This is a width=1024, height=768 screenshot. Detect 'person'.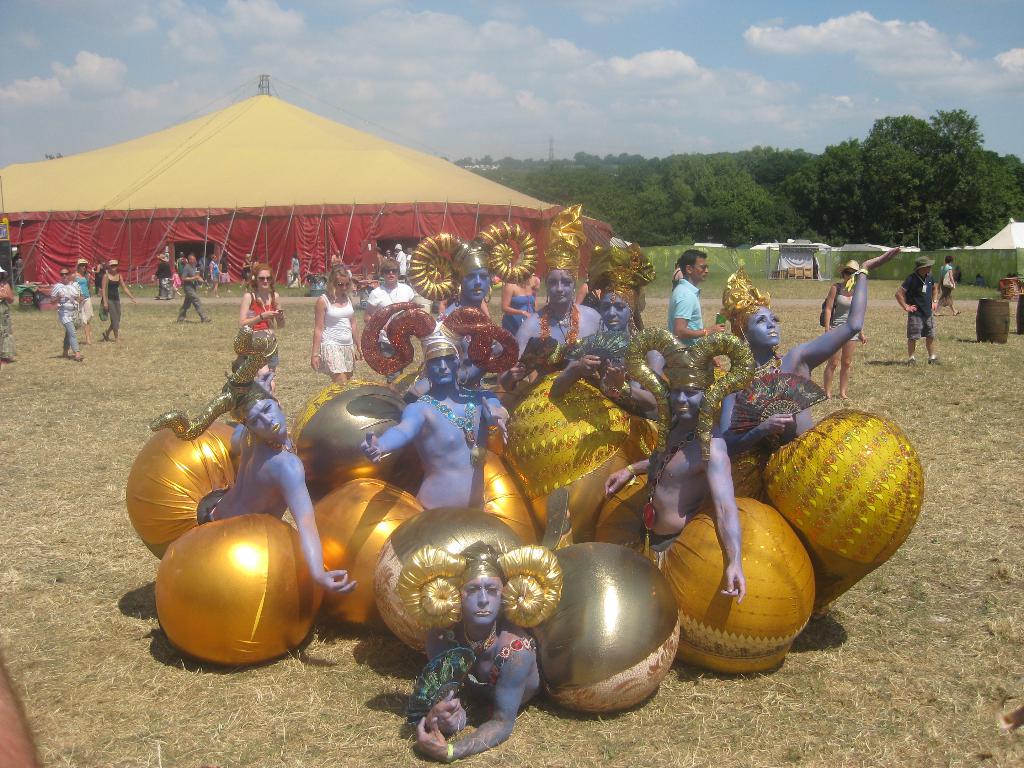
[left=98, top=257, right=135, bottom=342].
